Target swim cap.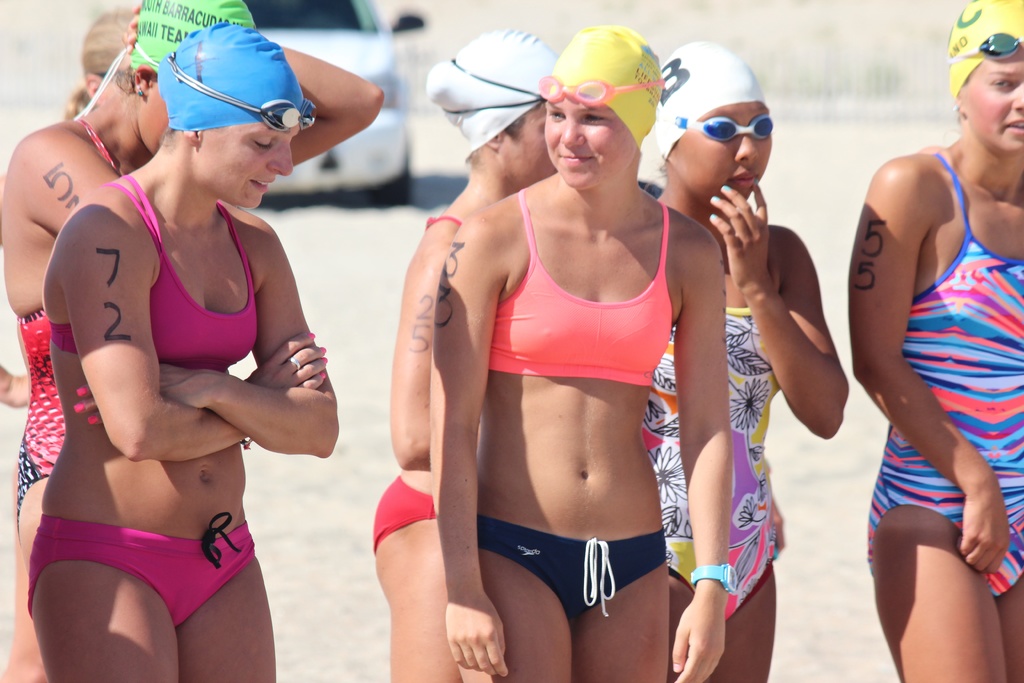
Target region: 941, 0, 1023, 108.
